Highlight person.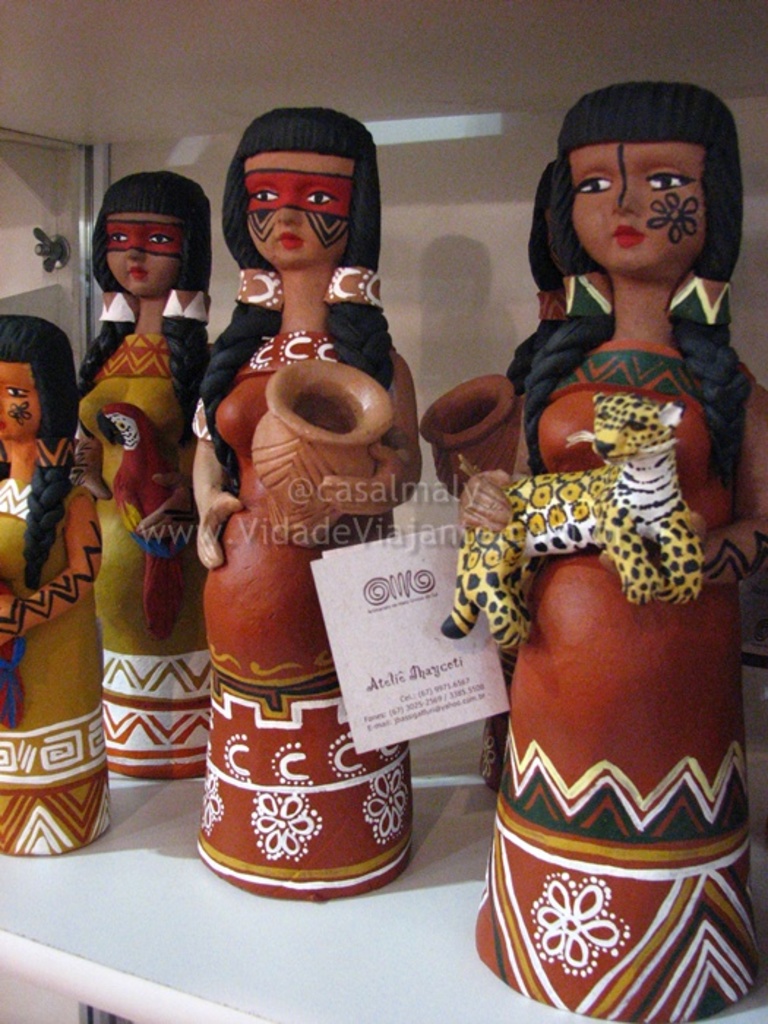
Highlighted region: left=64, top=171, right=231, bottom=781.
